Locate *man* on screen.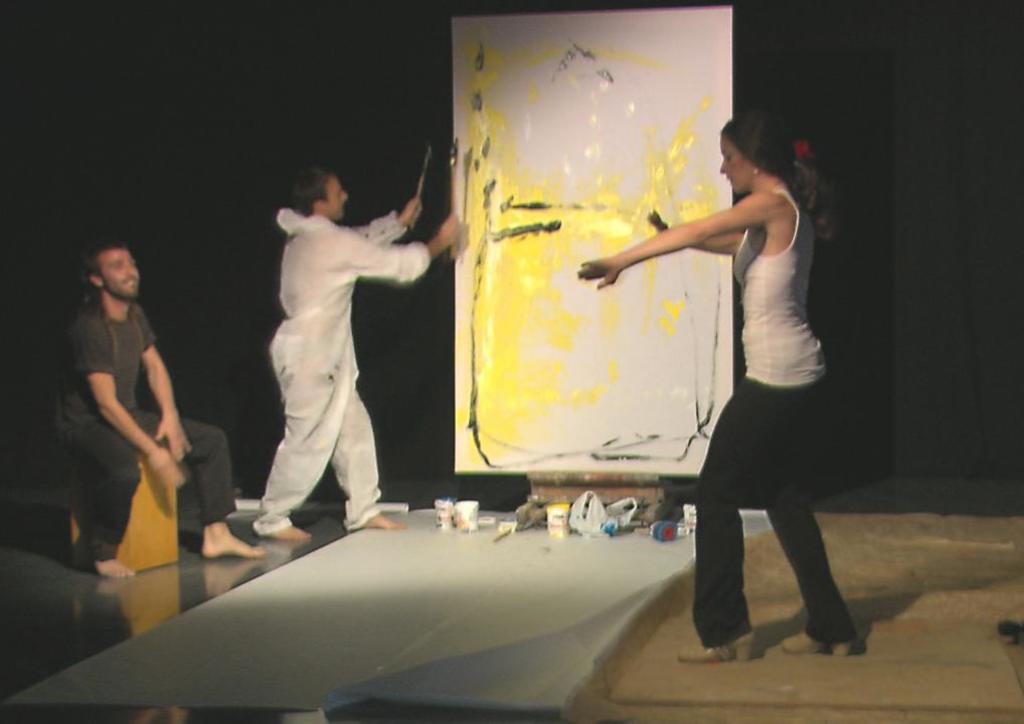
On screen at pyautogui.locateOnScreen(56, 235, 266, 589).
